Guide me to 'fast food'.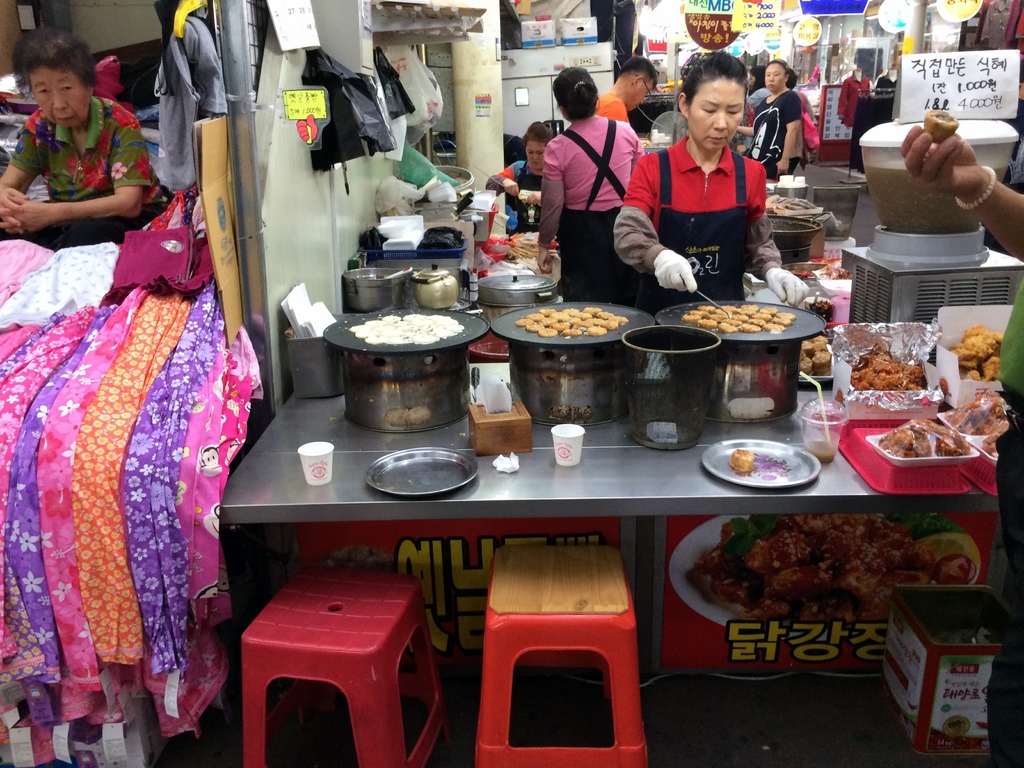
Guidance: bbox(954, 388, 1016, 445).
